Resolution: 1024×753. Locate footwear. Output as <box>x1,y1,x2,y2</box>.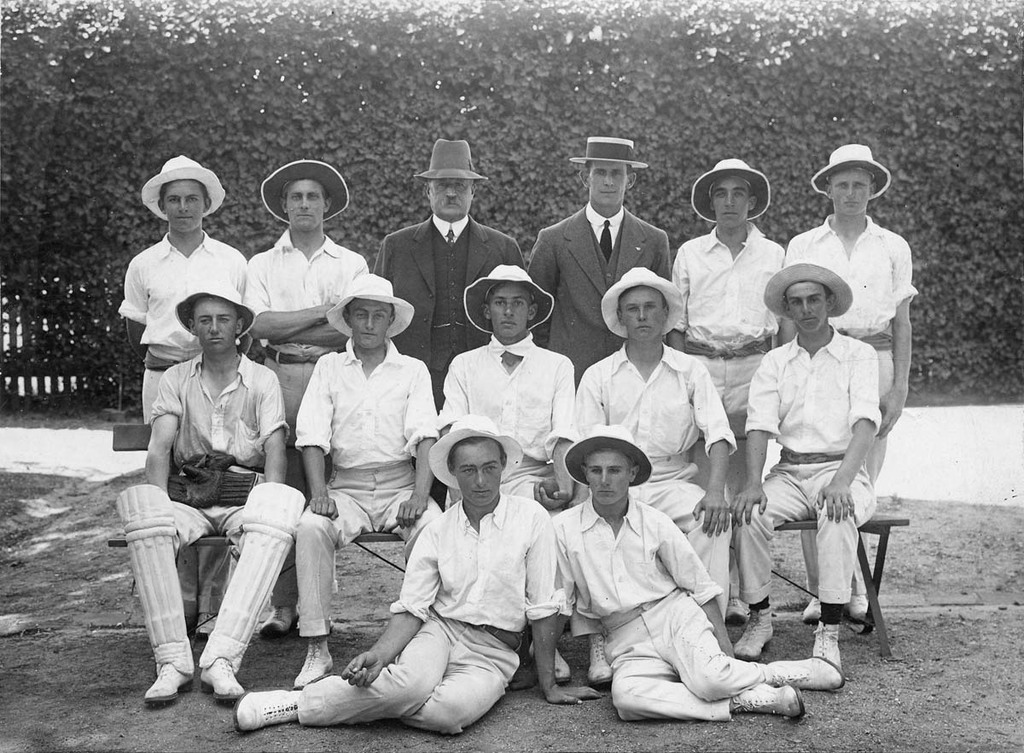
<box>730,679,801,721</box>.
